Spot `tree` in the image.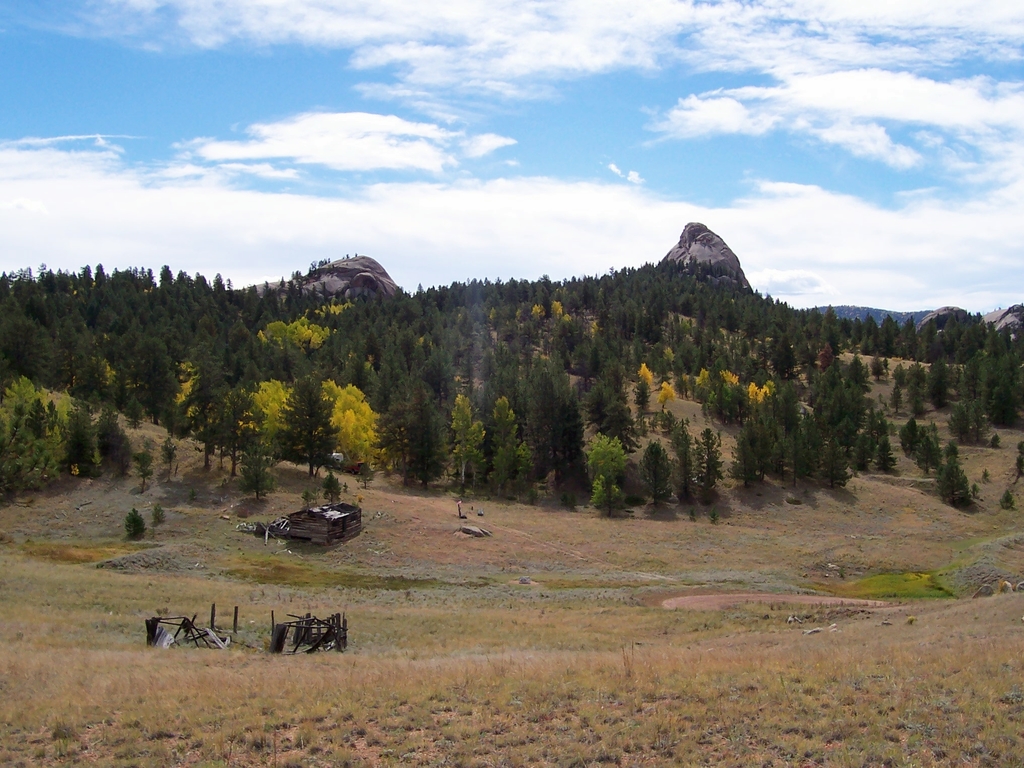
`tree` found at [left=419, top=257, right=701, bottom=380].
